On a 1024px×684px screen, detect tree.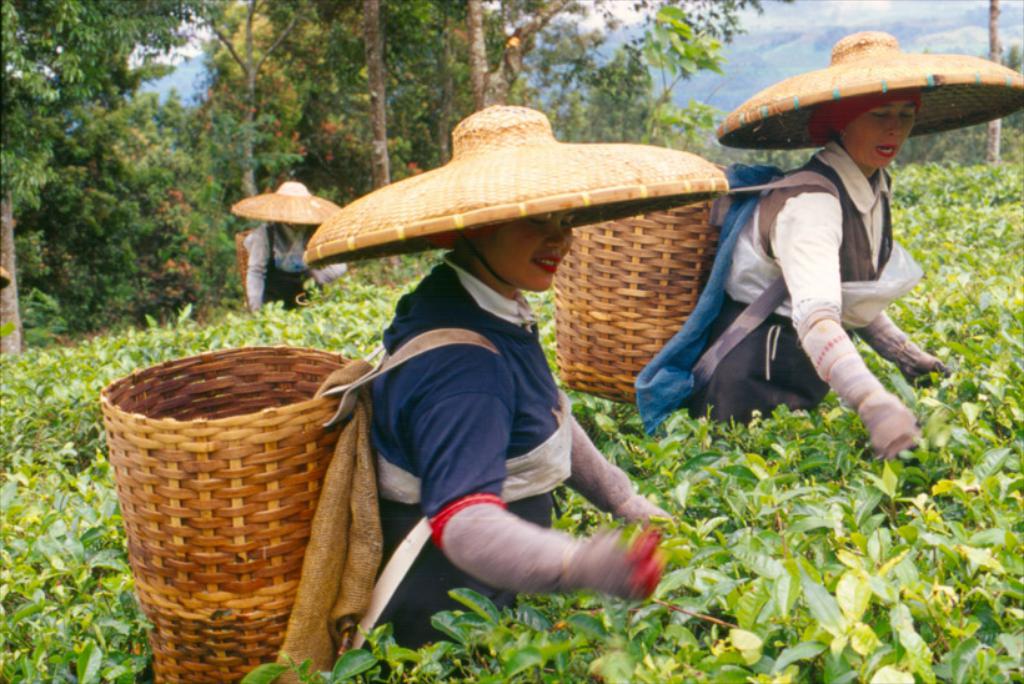
crop(0, 0, 205, 313).
